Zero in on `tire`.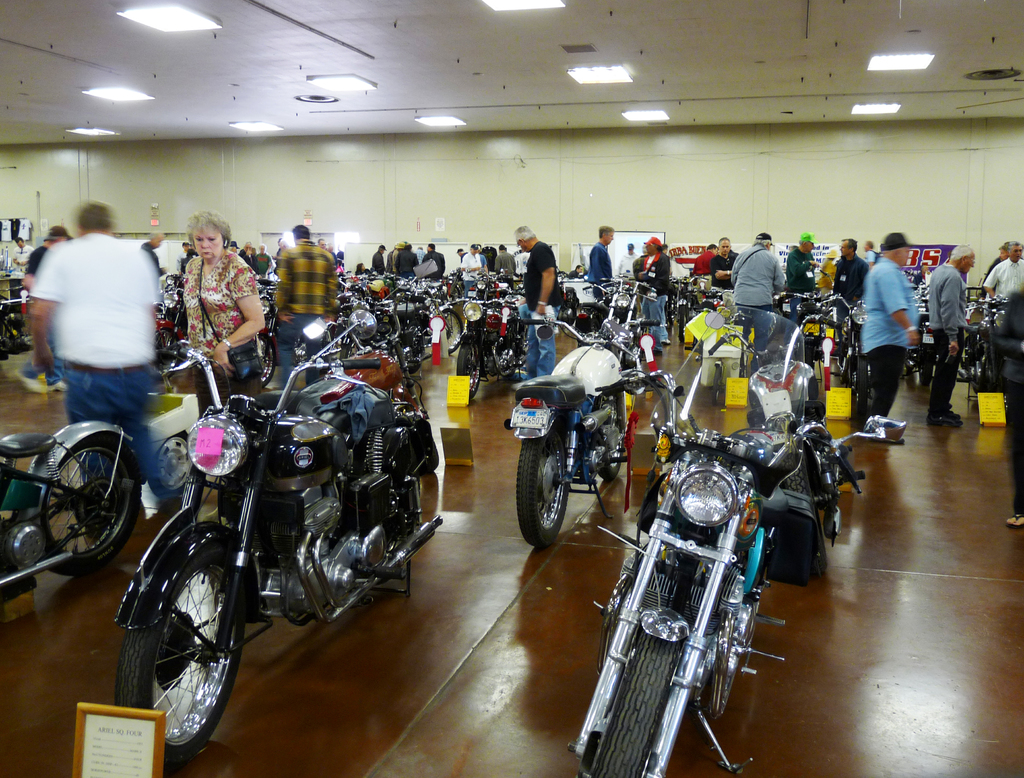
Zeroed in: [left=575, top=320, right=595, bottom=346].
